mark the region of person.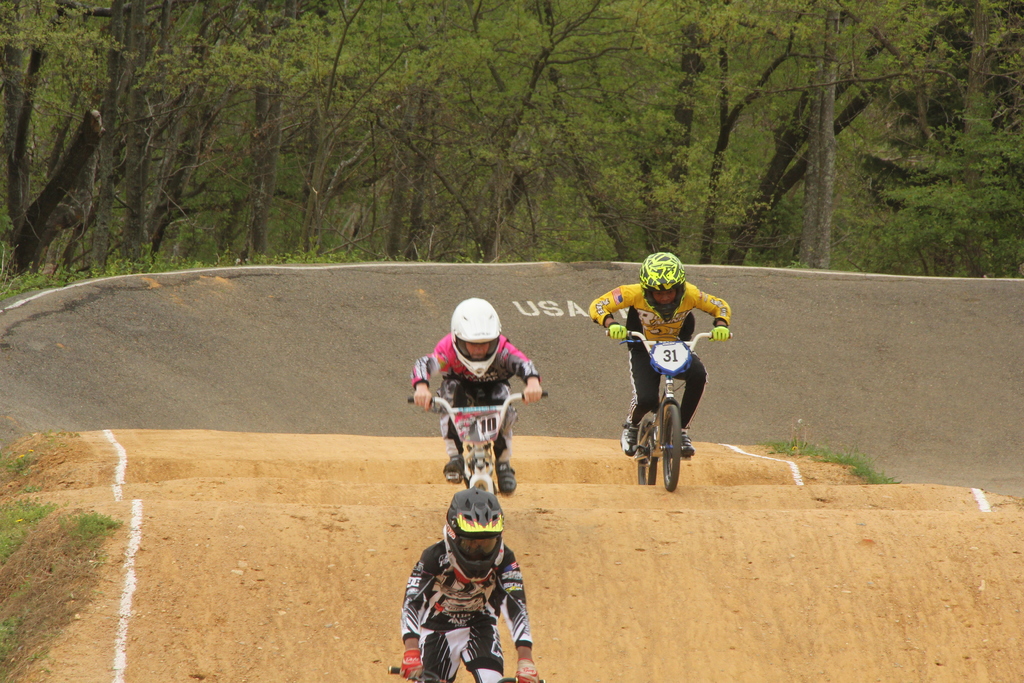
Region: pyautogui.locateOnScreen(412, 297, 541, 497).
